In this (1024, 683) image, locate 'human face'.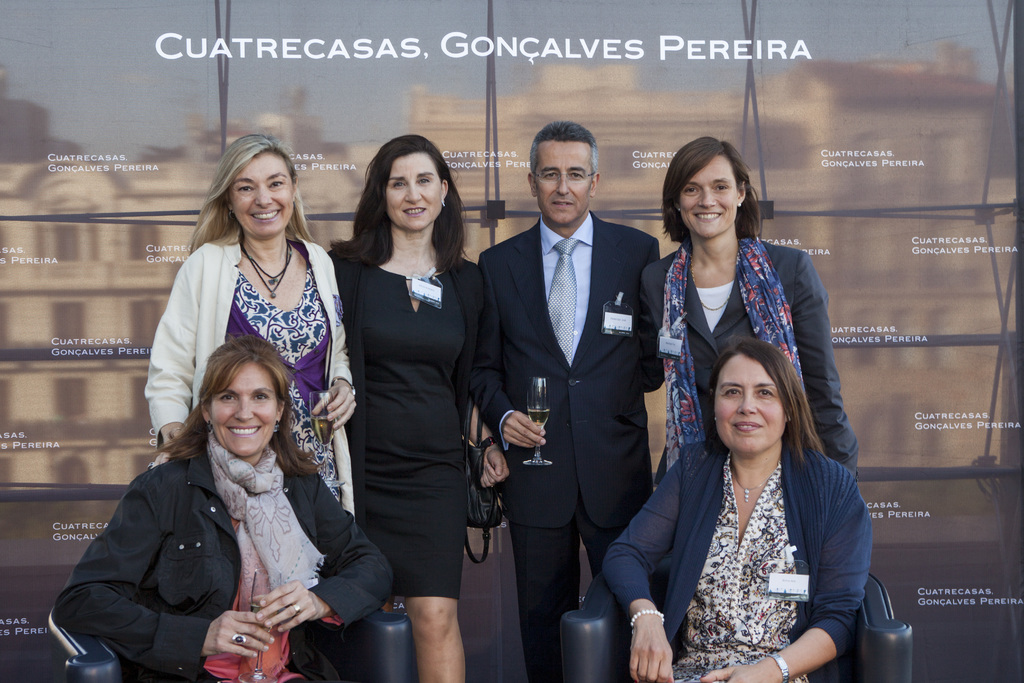
Bounding box: <bbox>386, 150, 442, 234</bbox>.
